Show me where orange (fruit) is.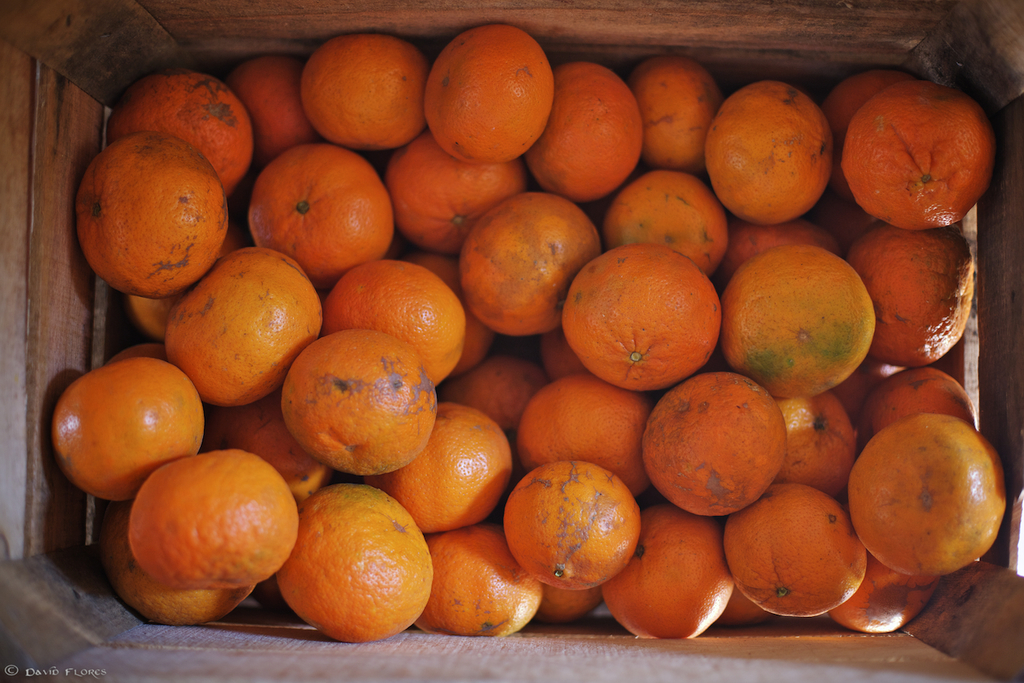
orange (fruit) is at x1=649, y1=363, x2=772, y2=505.
